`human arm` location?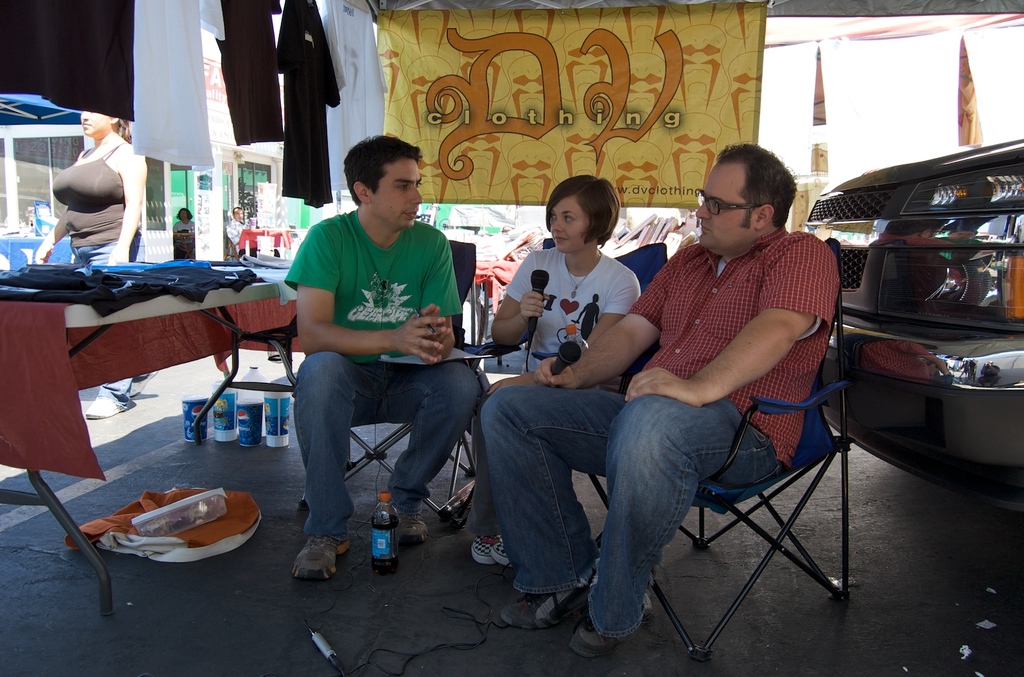
x1=488 y1=253 x2=553 y2=351
